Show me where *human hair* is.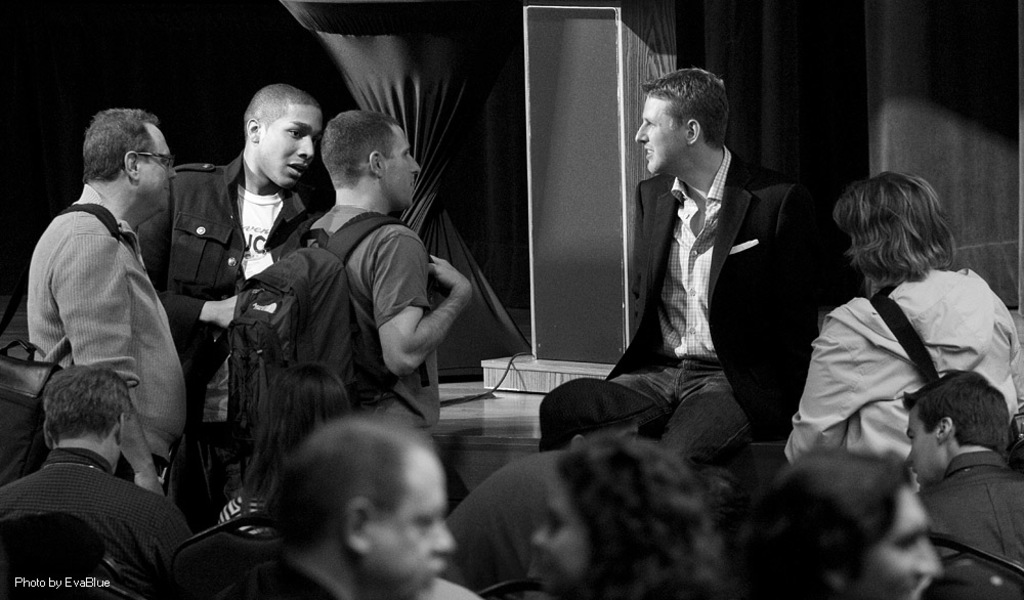
*human hair* is at <box>242,363,348,492</box>.
